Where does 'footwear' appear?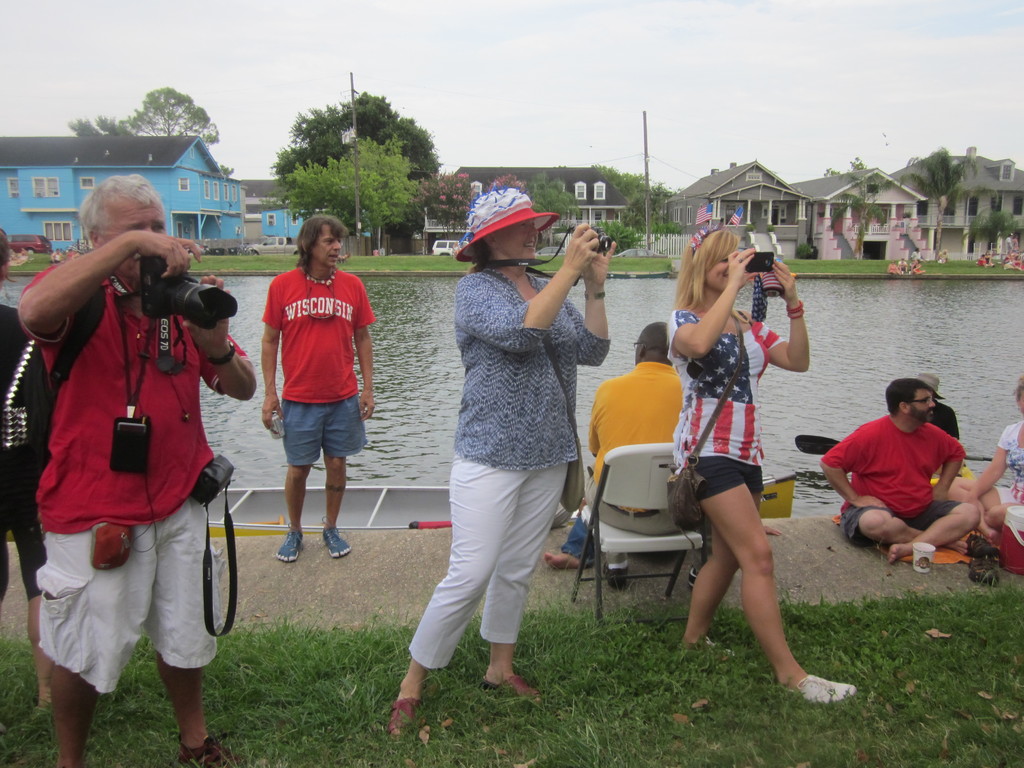
Appears at locate(323, 519, 355, 559).
